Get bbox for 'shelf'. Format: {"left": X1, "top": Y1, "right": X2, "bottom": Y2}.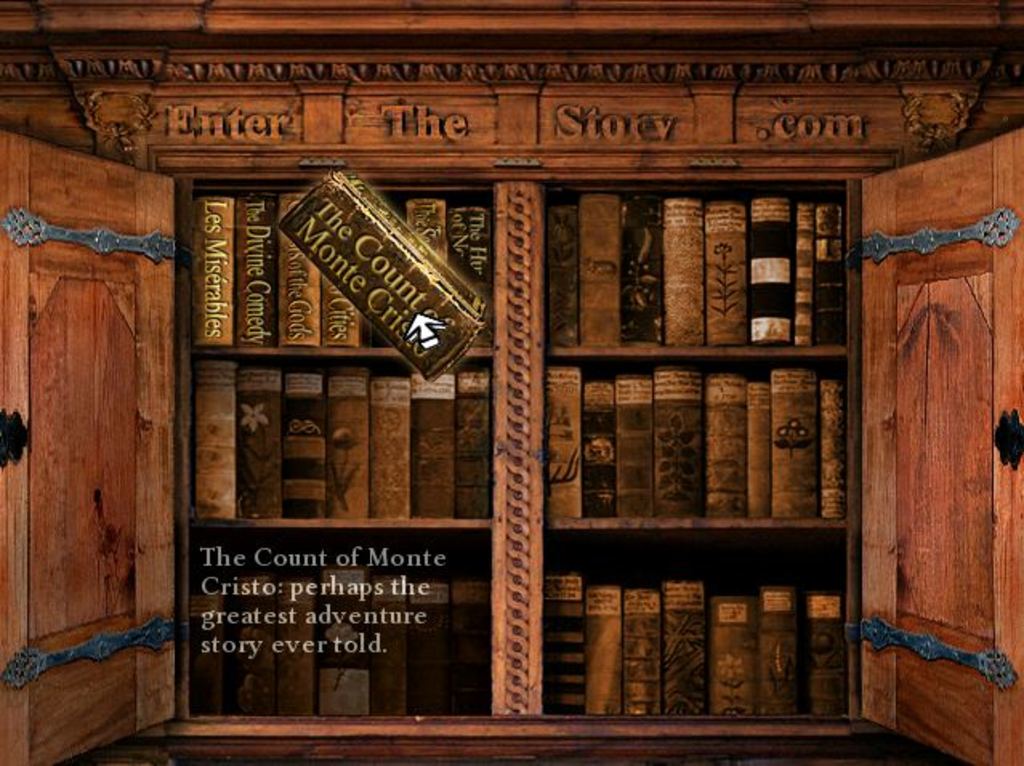
{"left": 534, "top": 171, "right": 840, "bottom": 712}.
